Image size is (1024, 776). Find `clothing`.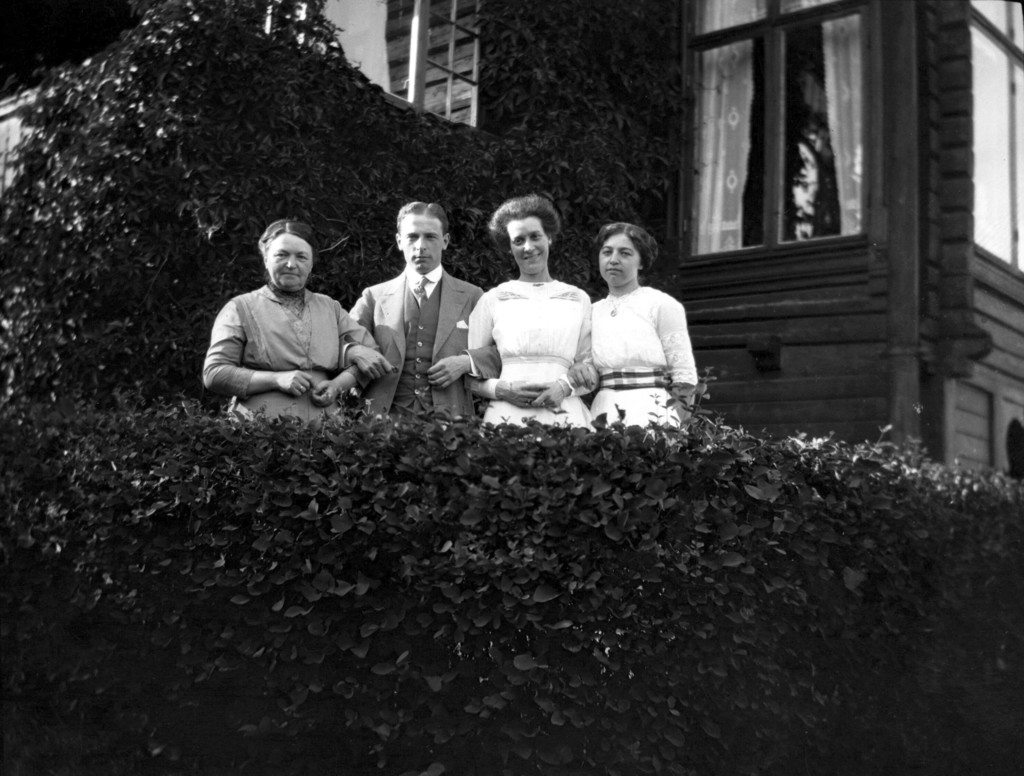
bbox=[468, 283, 605, 430].
